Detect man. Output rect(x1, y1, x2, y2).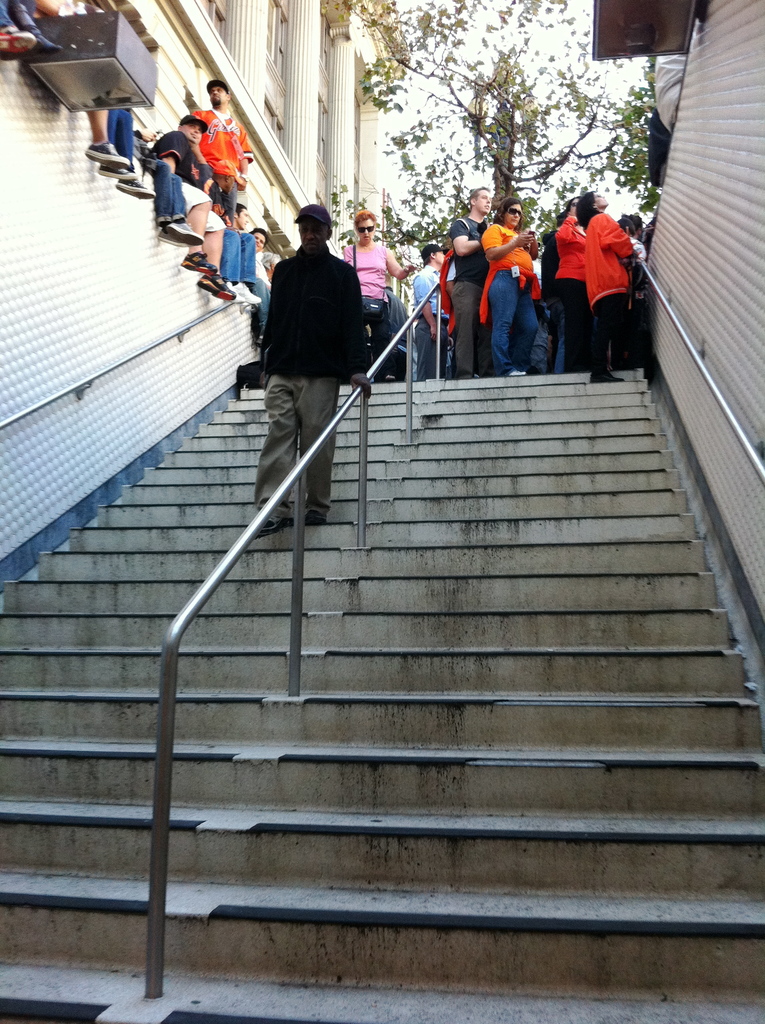
rect(198, 78, 262, 225).
